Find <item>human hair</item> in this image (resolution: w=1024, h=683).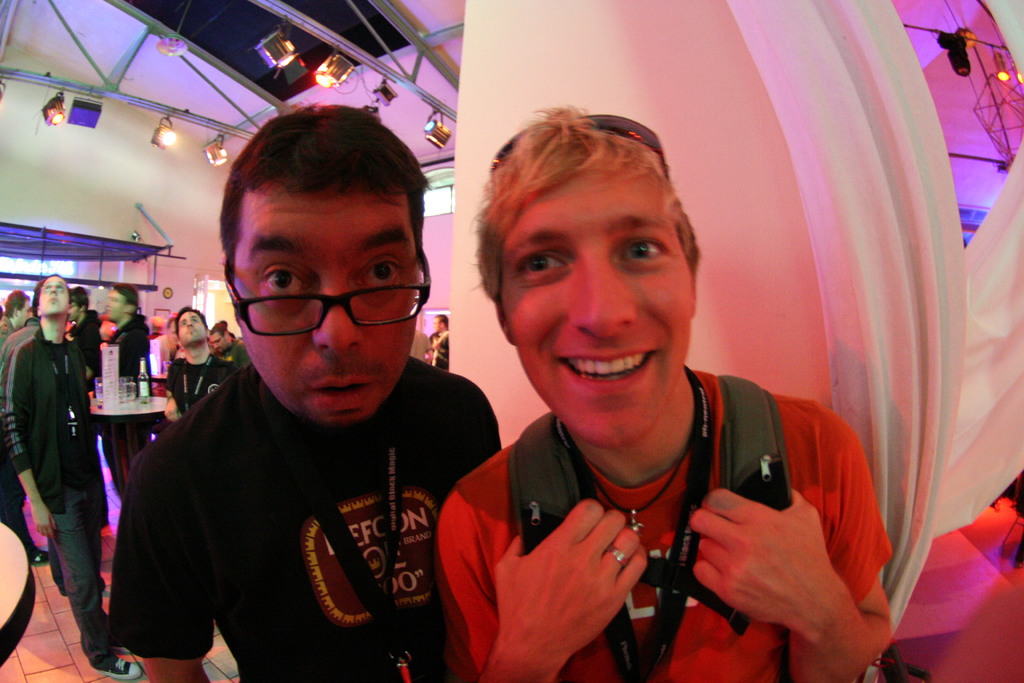
(4,290,28,320).
